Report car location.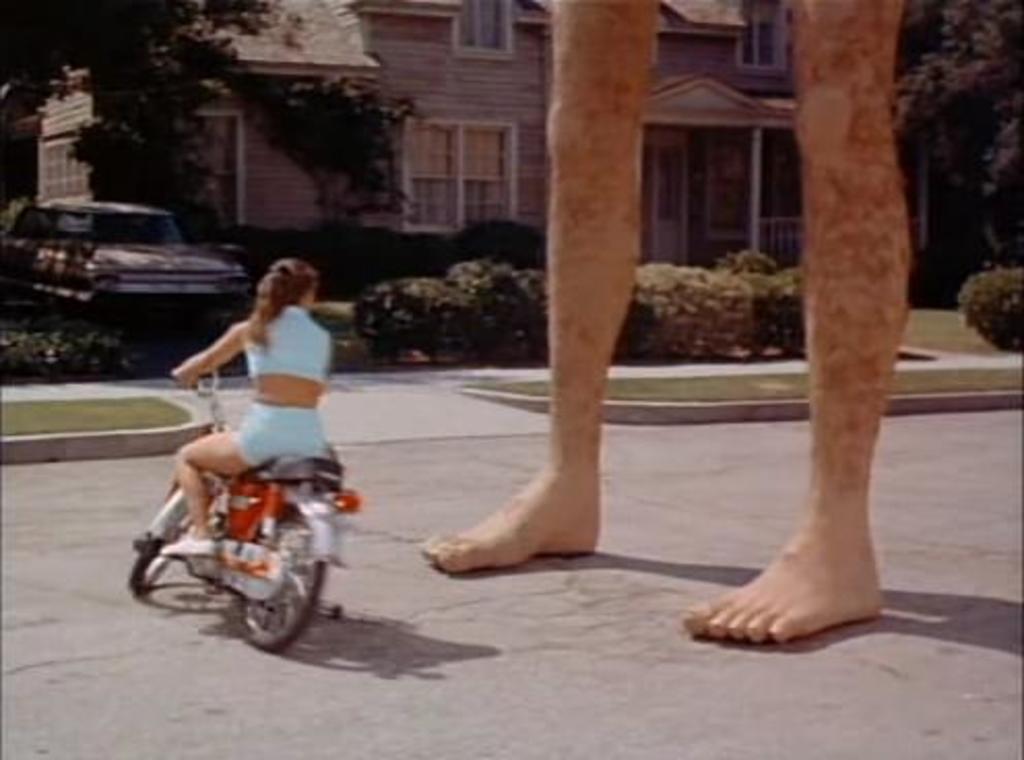
Report: crop(2, 200, 246, 312).
